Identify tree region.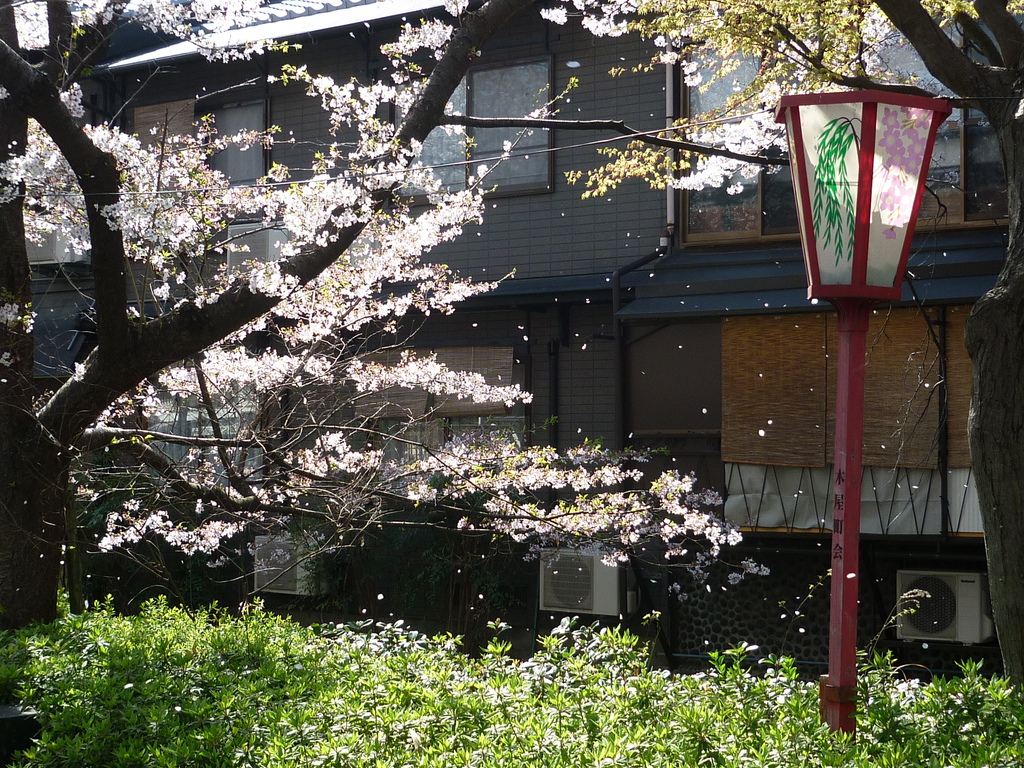
Region: [525, 0, 1023, 722].
